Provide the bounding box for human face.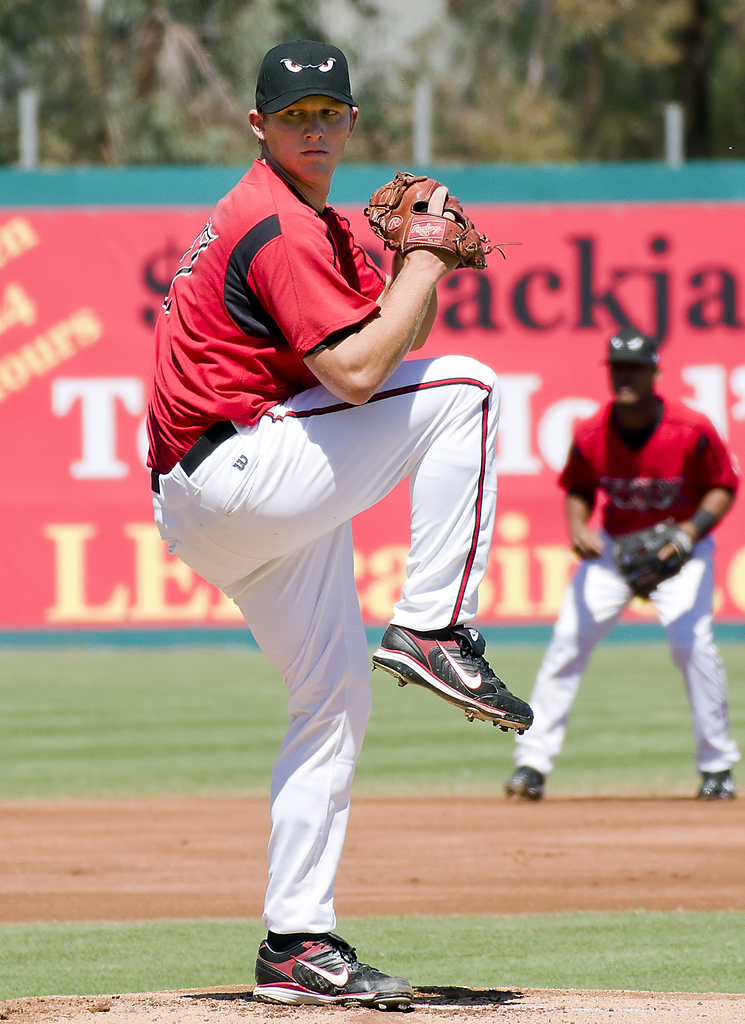
x1=265 y1=95 x2=349 y2=181.
